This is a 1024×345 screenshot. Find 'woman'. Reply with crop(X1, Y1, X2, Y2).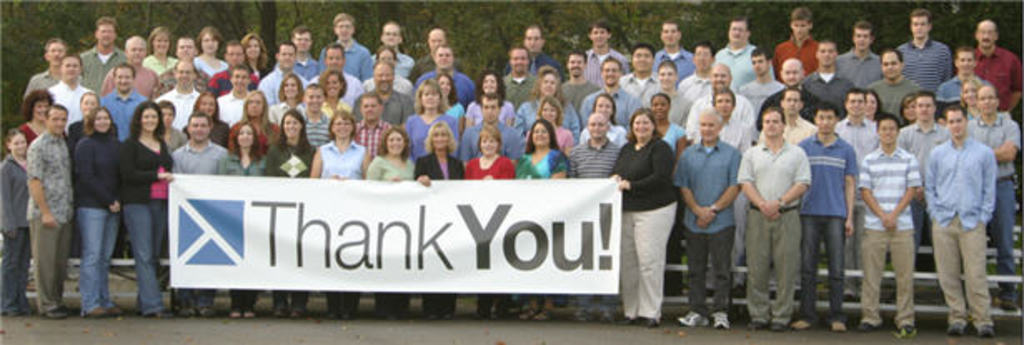
crop(320, 68, 355, 122).
